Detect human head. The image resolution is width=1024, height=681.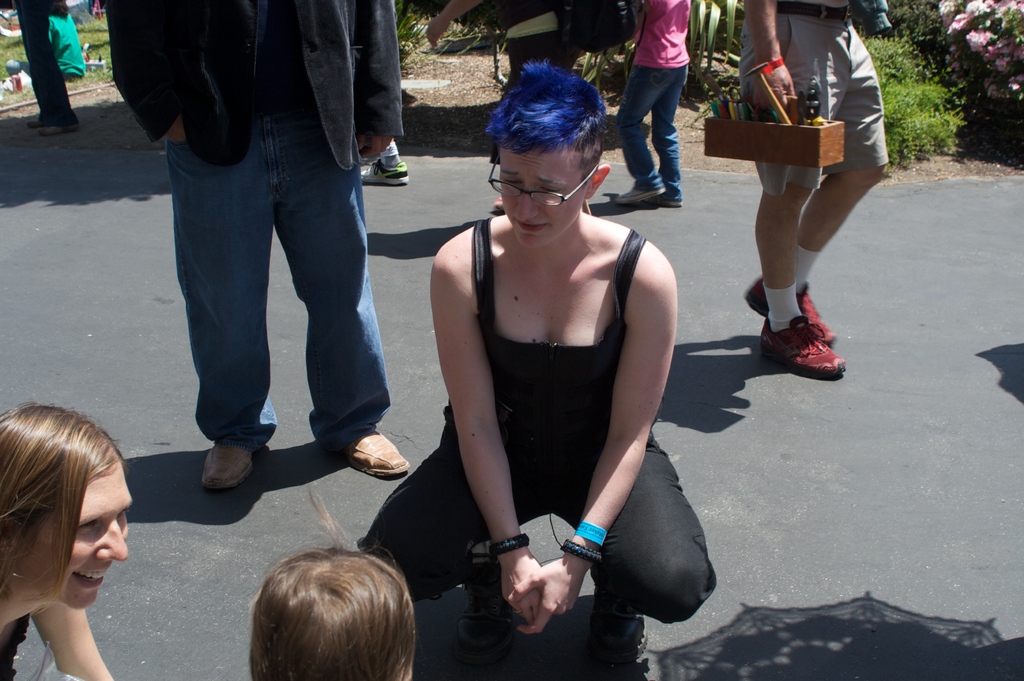
249, 491, 420, 680.
